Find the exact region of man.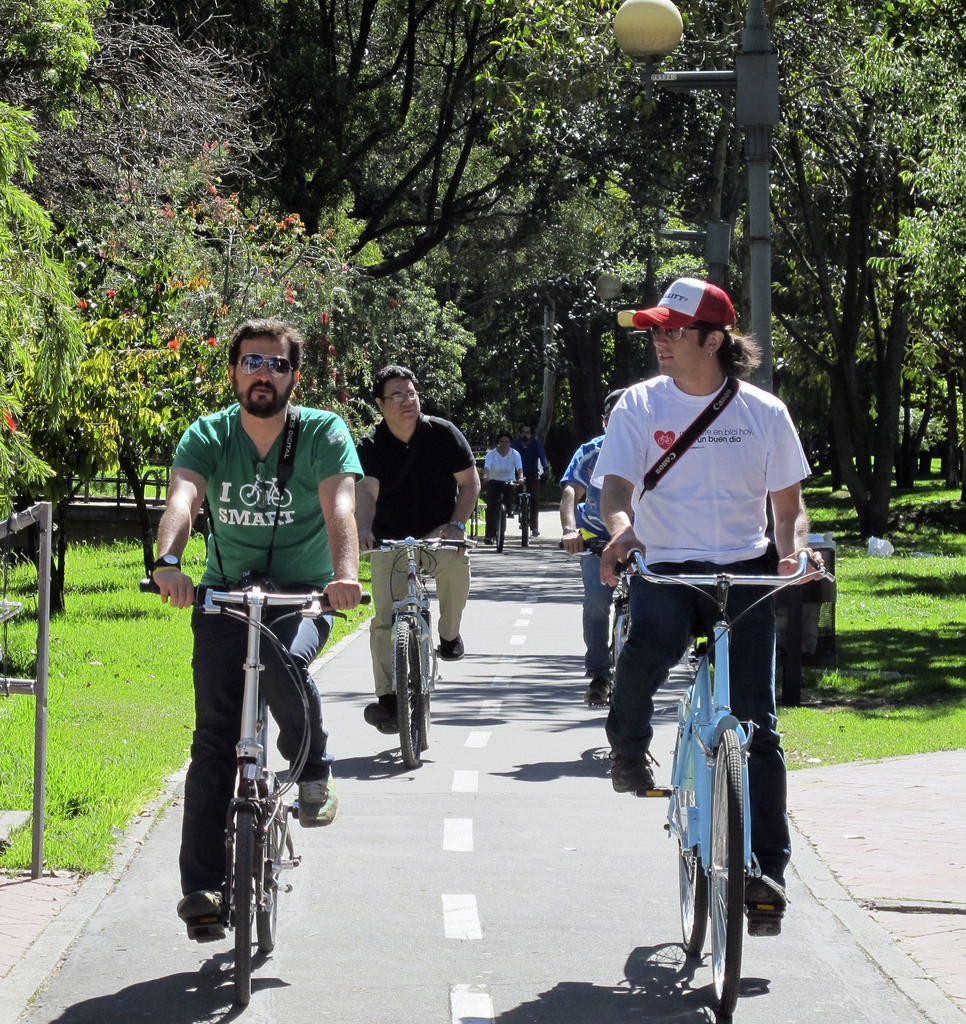
Exact region: [x1=357, y1=366, x2=482, y2=733].
